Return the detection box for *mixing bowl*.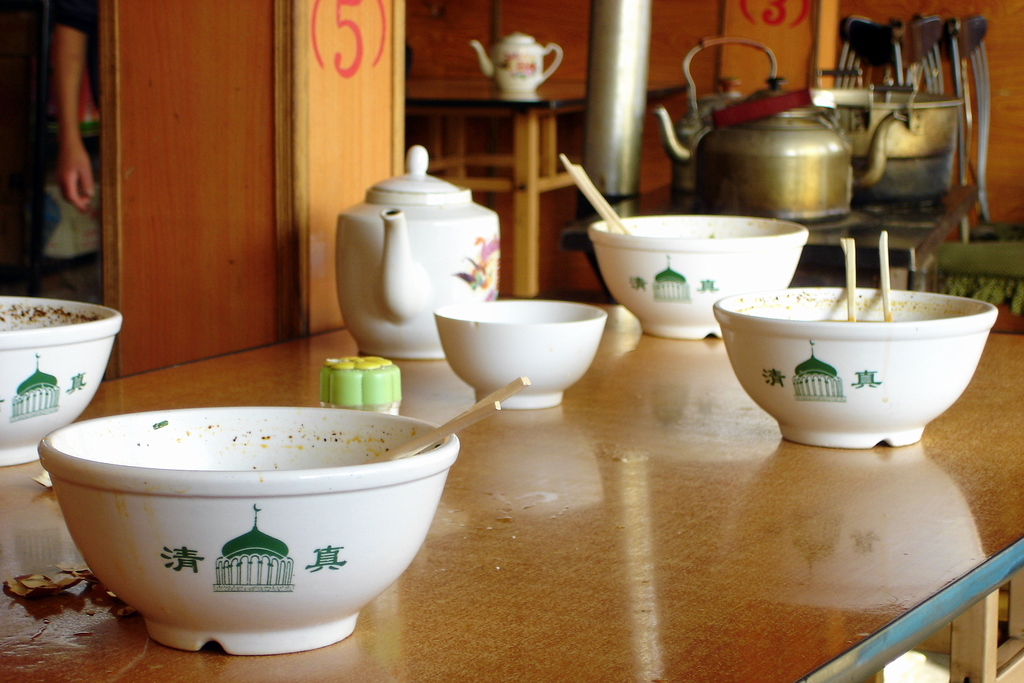
588/215/812/339.
